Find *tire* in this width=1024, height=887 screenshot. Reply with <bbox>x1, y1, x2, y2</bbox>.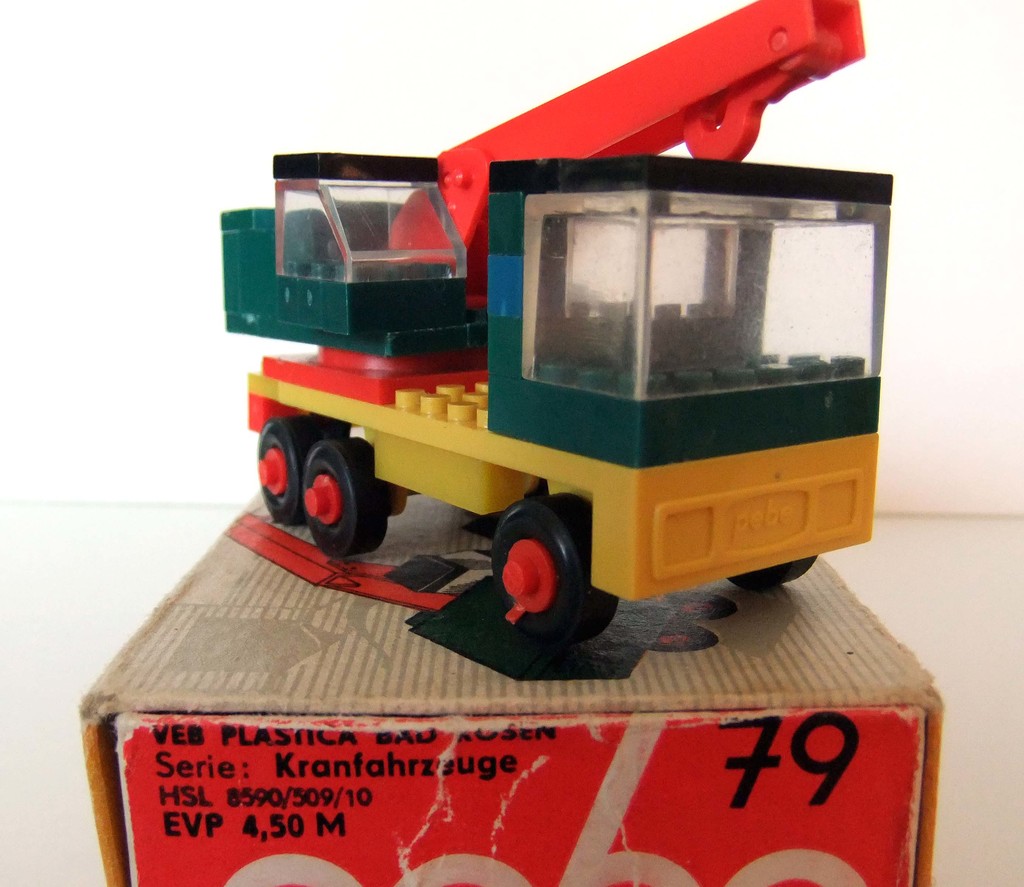
<bbox>728, 555, 817, 592</bbox>.
